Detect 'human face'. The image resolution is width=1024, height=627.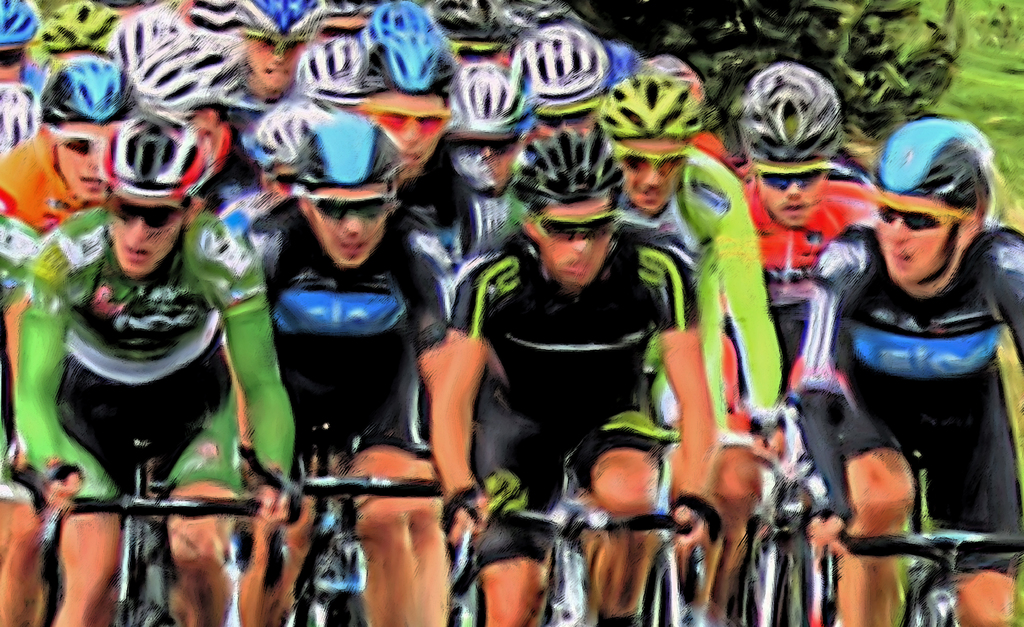
619 139 690 212.
